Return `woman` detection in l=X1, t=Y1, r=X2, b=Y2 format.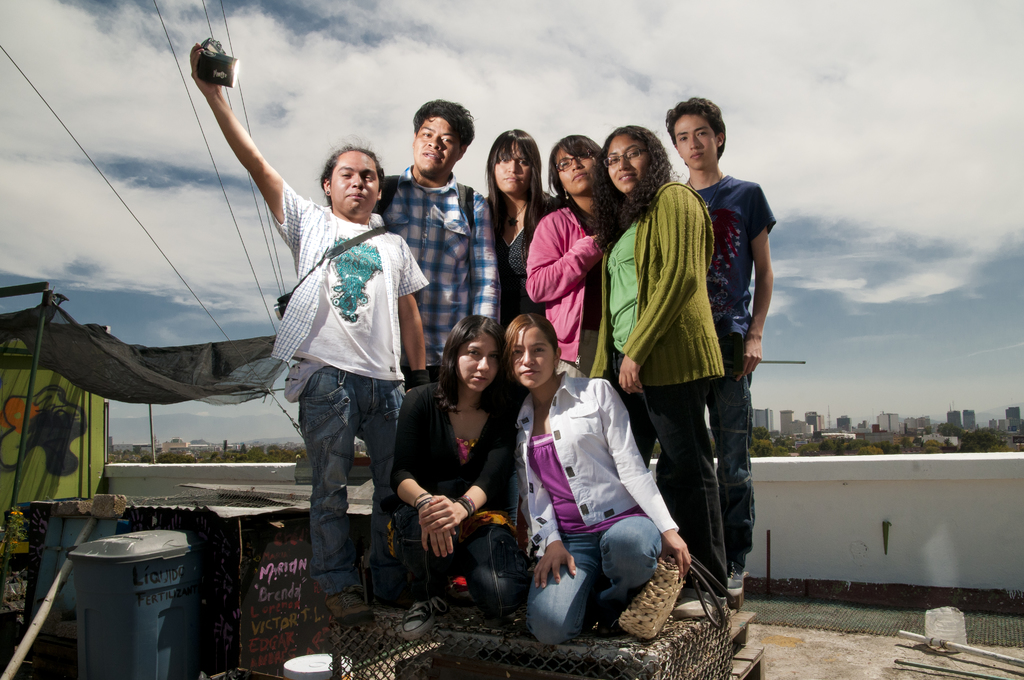
l=588, t=122, r=727, b=618.
